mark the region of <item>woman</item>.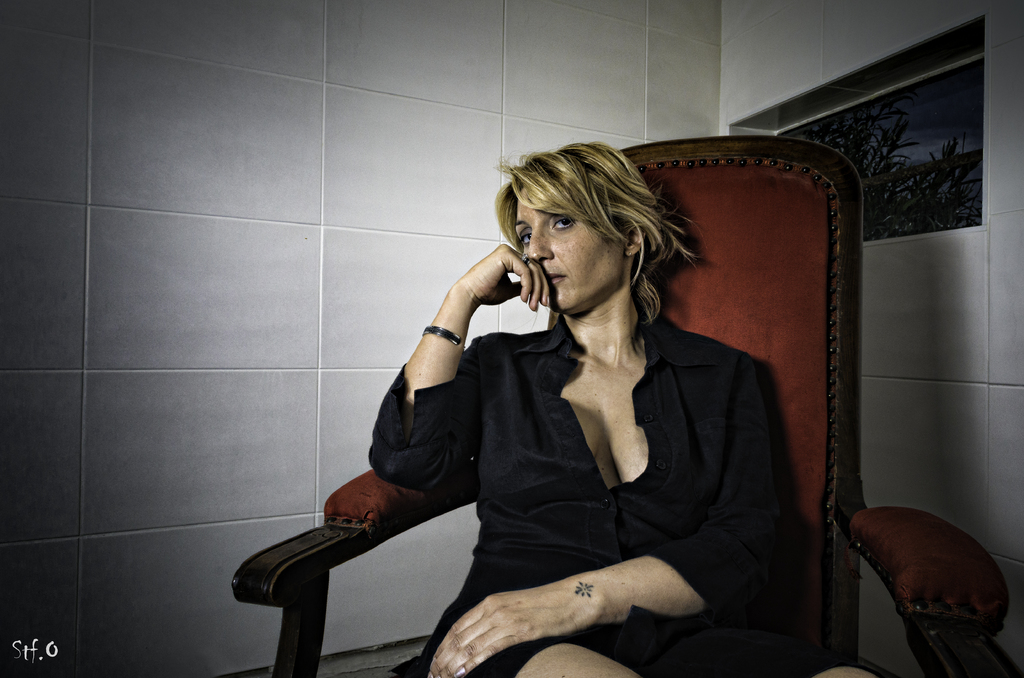
Region: <region>367, 143, 876, 677</region>.
